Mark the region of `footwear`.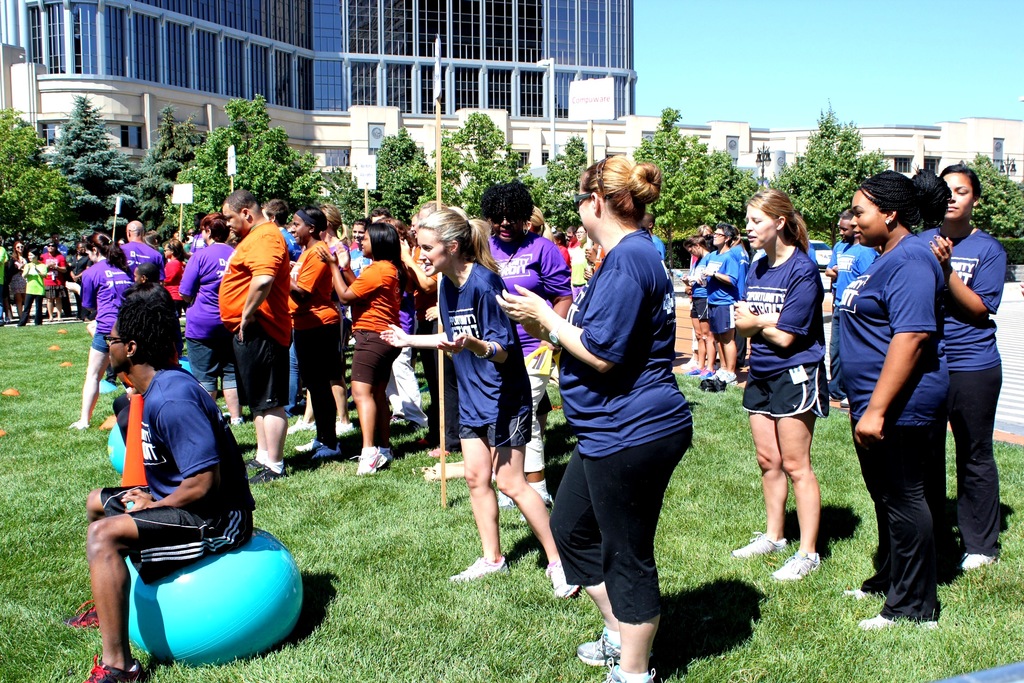
Region: x1=230 y1=413 x2=244 y2=425.
